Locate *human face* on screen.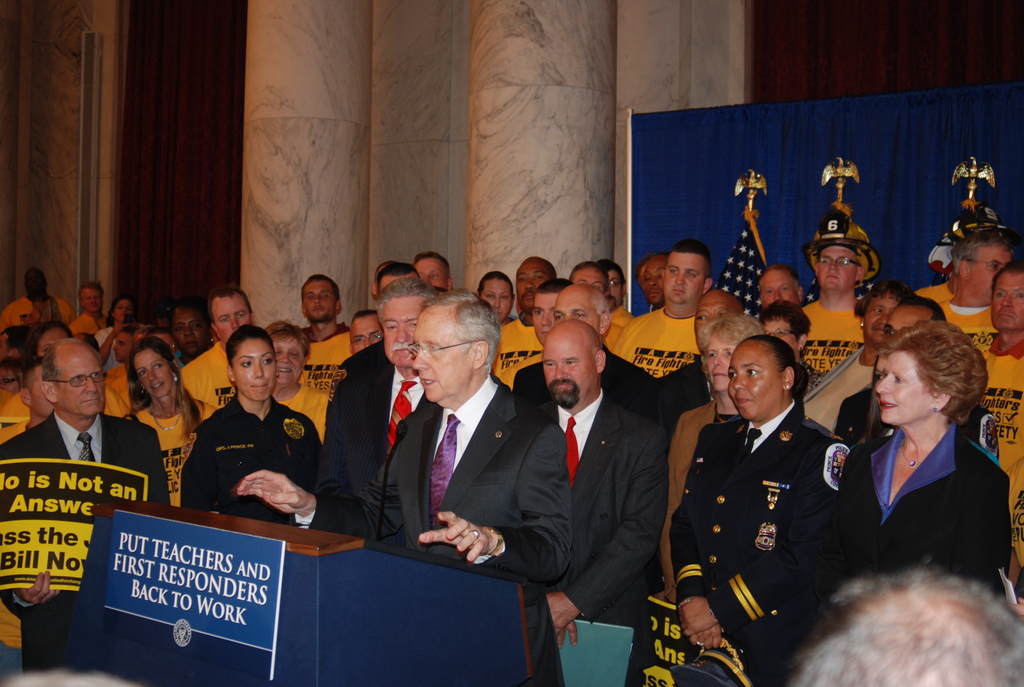
On screen at [874,354,924,427].
